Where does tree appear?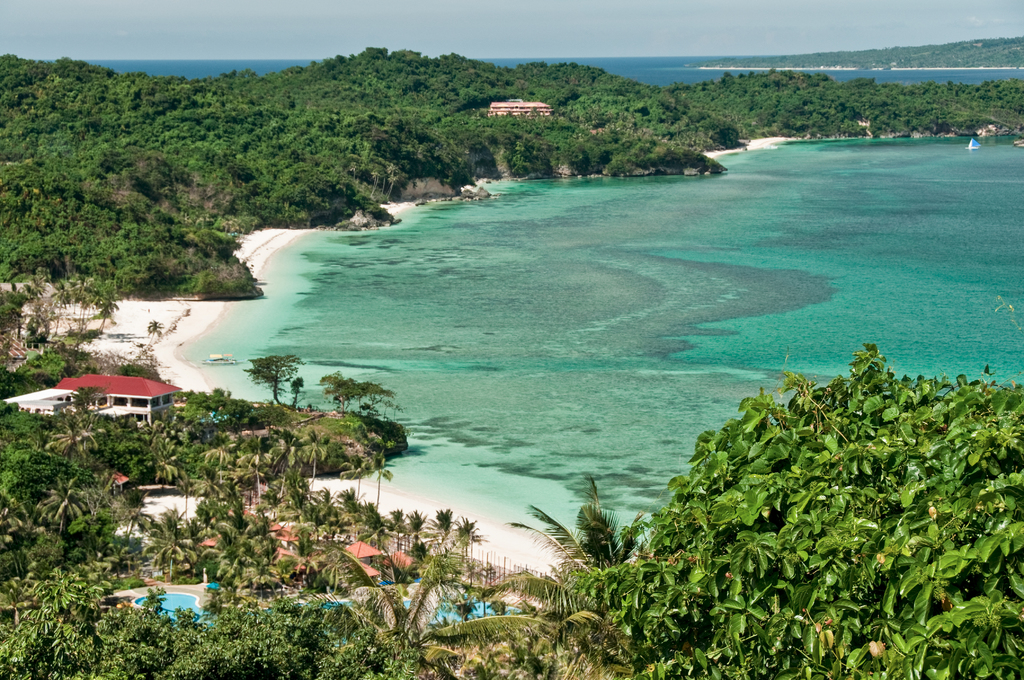
Appears at 392/549/633/679.
